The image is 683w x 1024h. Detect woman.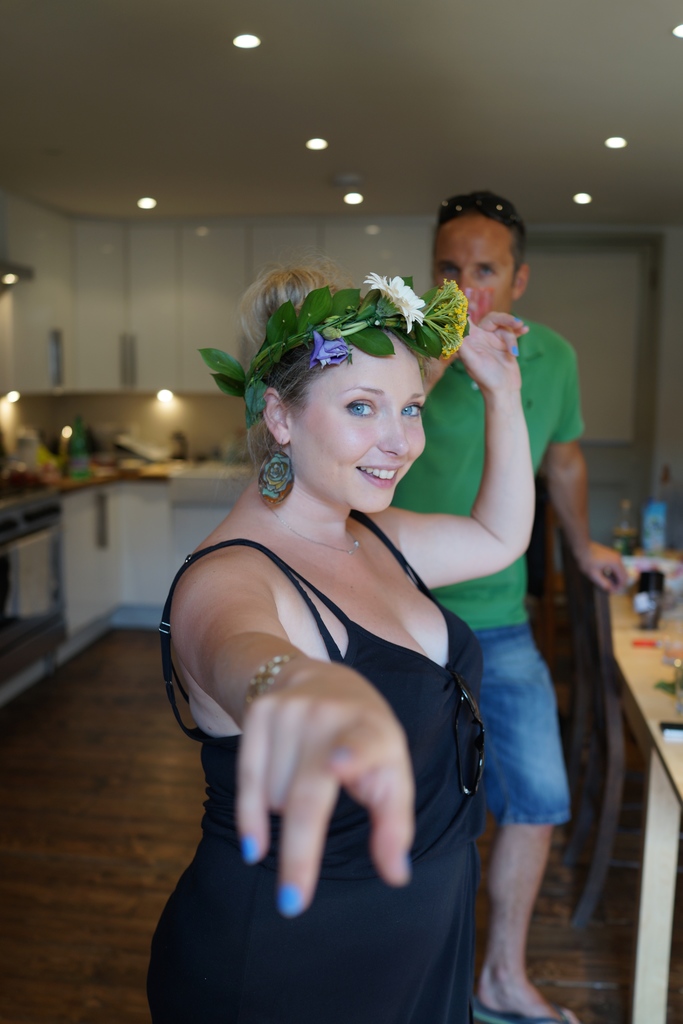
Detection: 147,264,538,1023.
